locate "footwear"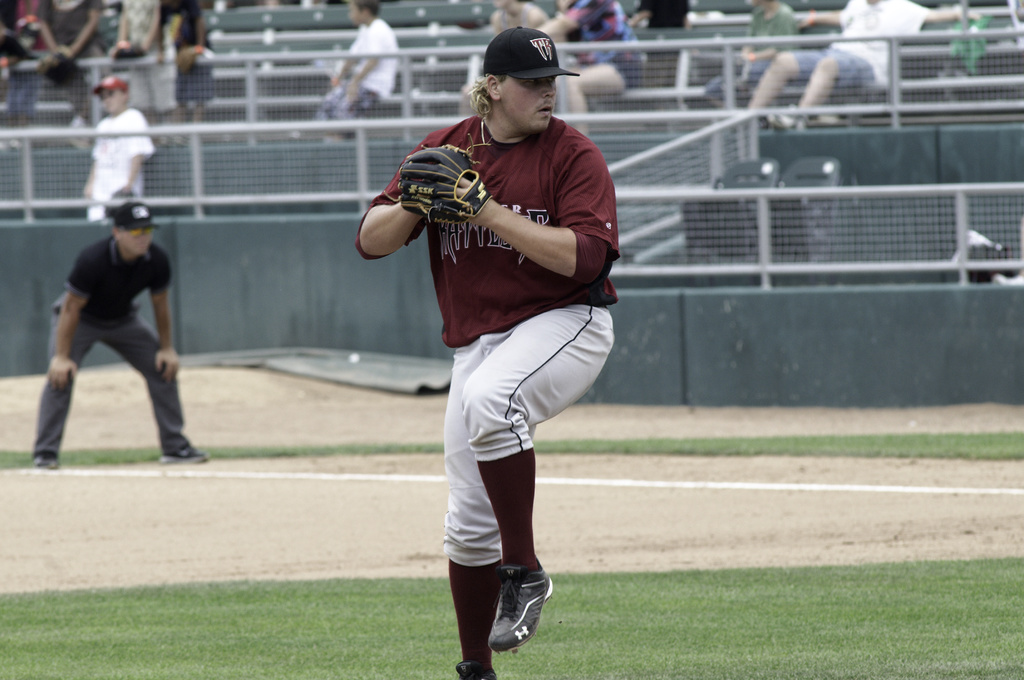
rect(156, 438, 211, 464)
